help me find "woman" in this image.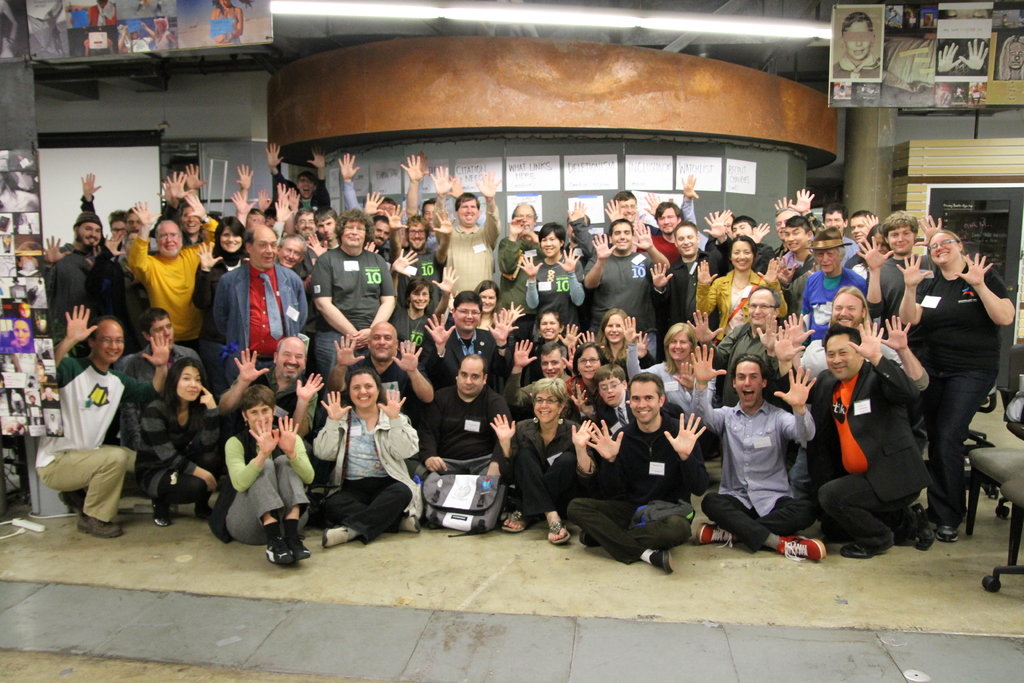
Found it: 315/369/419/548.
